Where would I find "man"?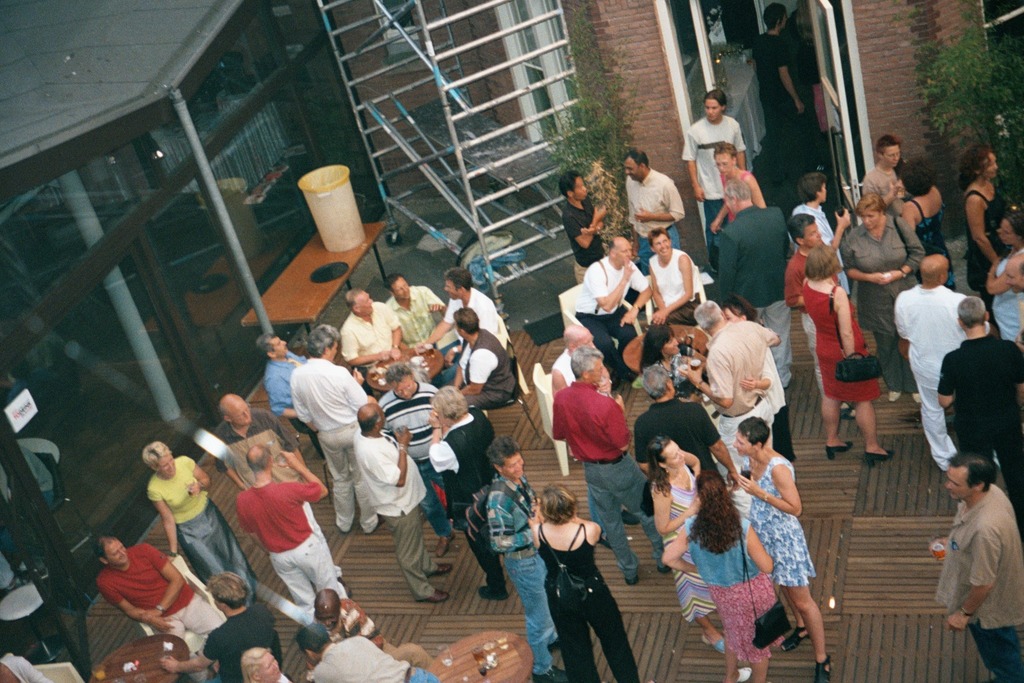
At 415,269,541,400.
